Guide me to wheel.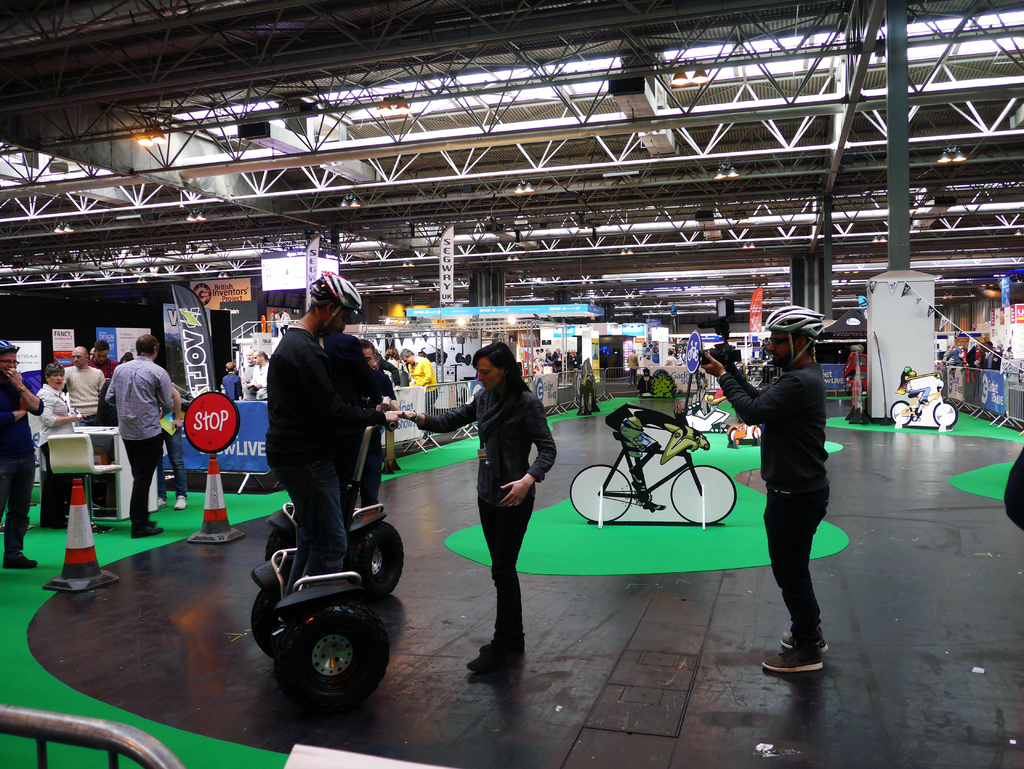
Guidance: [570,463,631,522].
